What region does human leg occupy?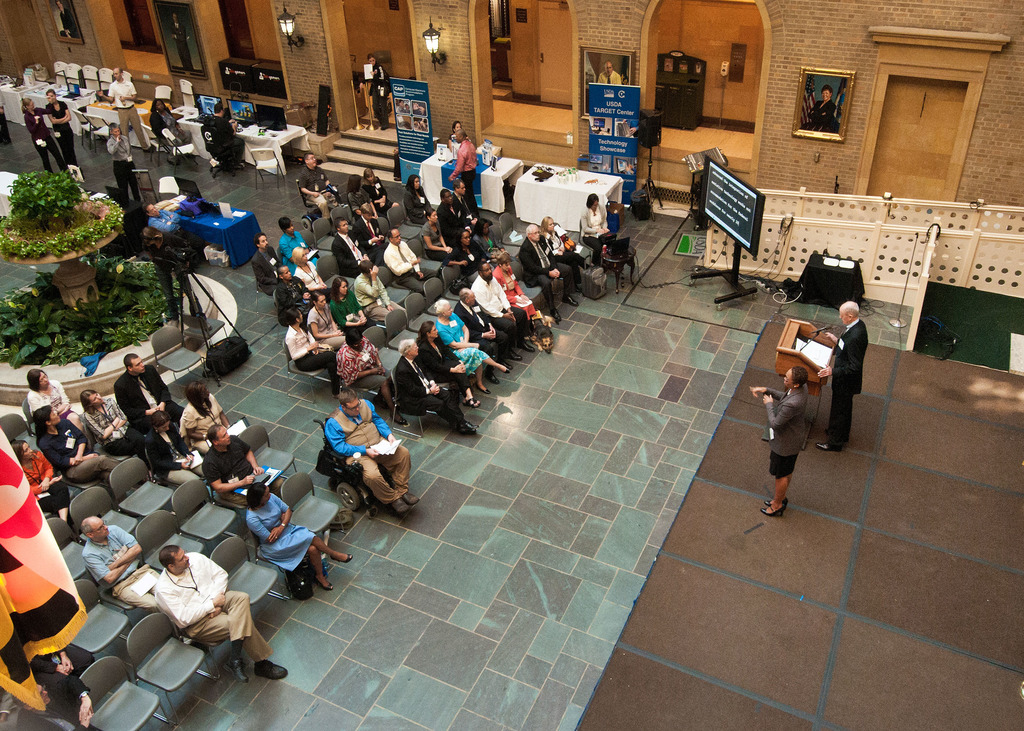
<bbox>481, 351, 509, 378</bbox>.
